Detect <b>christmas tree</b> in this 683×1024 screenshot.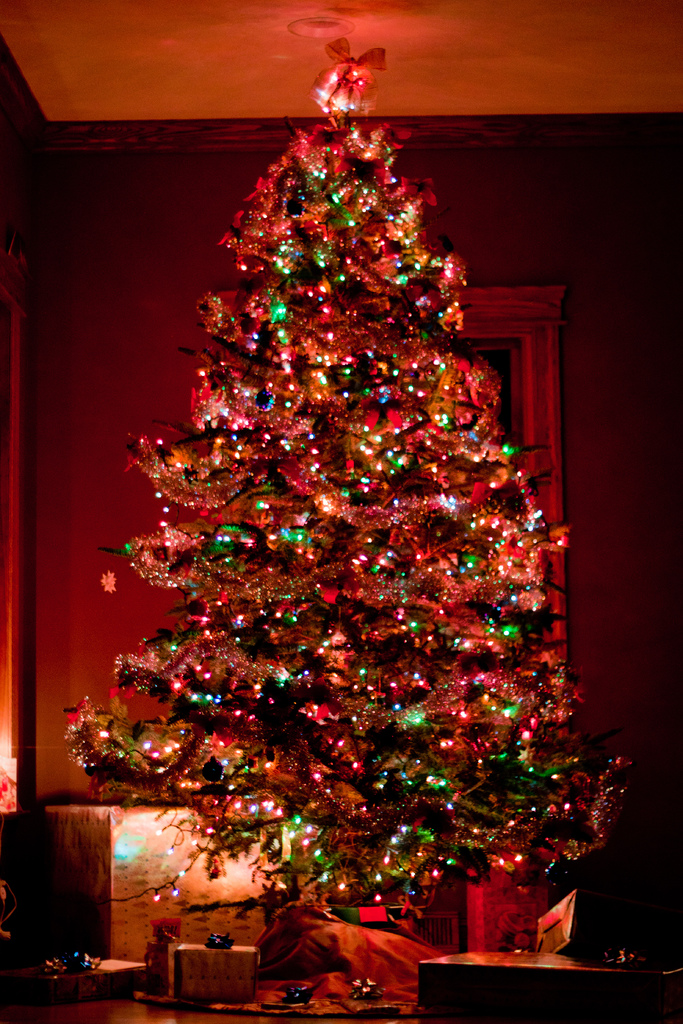
Detection: l=53, t=33, r=650, b=988.
